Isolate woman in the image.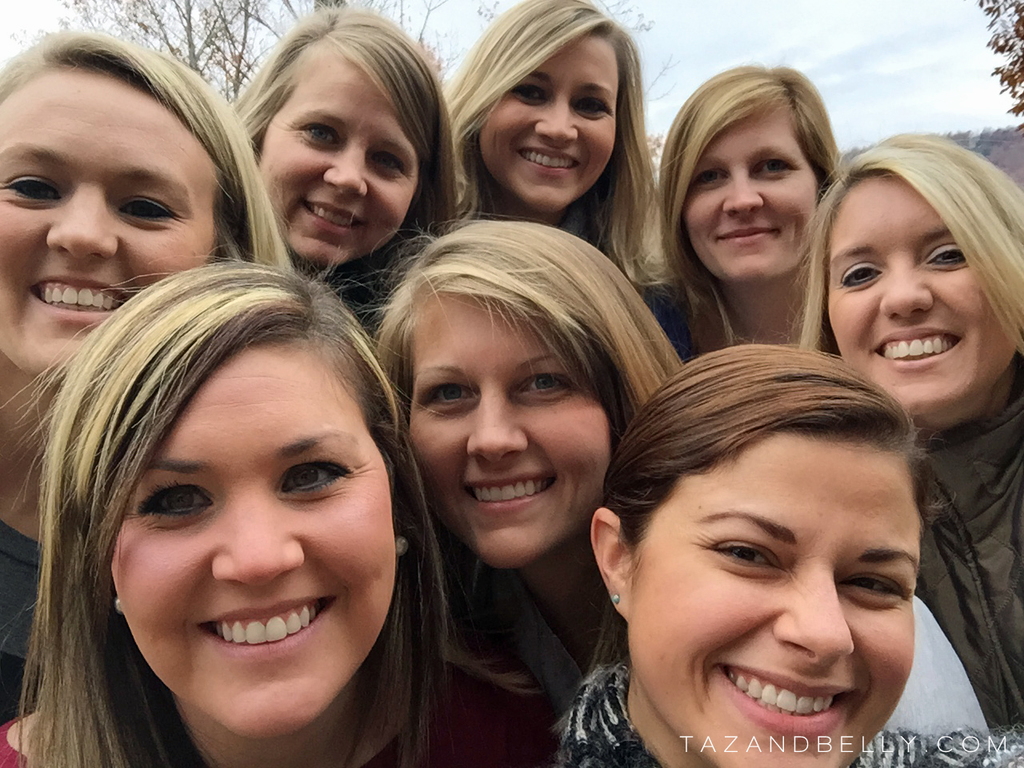
Isolated region: Rect(443, 0, 709, 366).
